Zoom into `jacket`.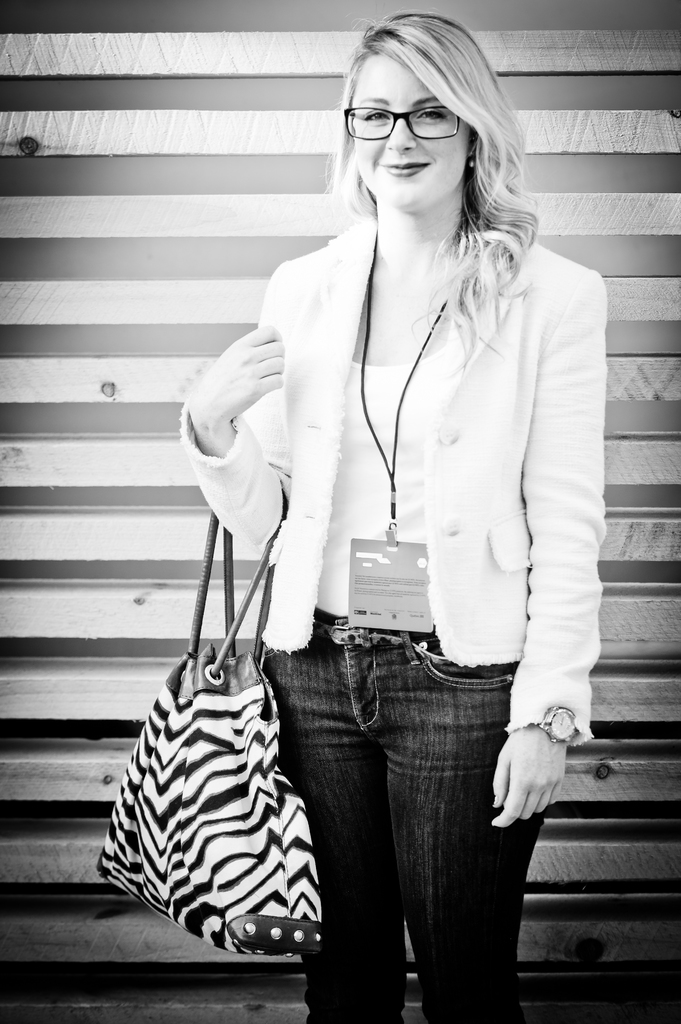
Zoom target: {"left": 222, "top": 175, "right": 602, "bottom": 682}.
